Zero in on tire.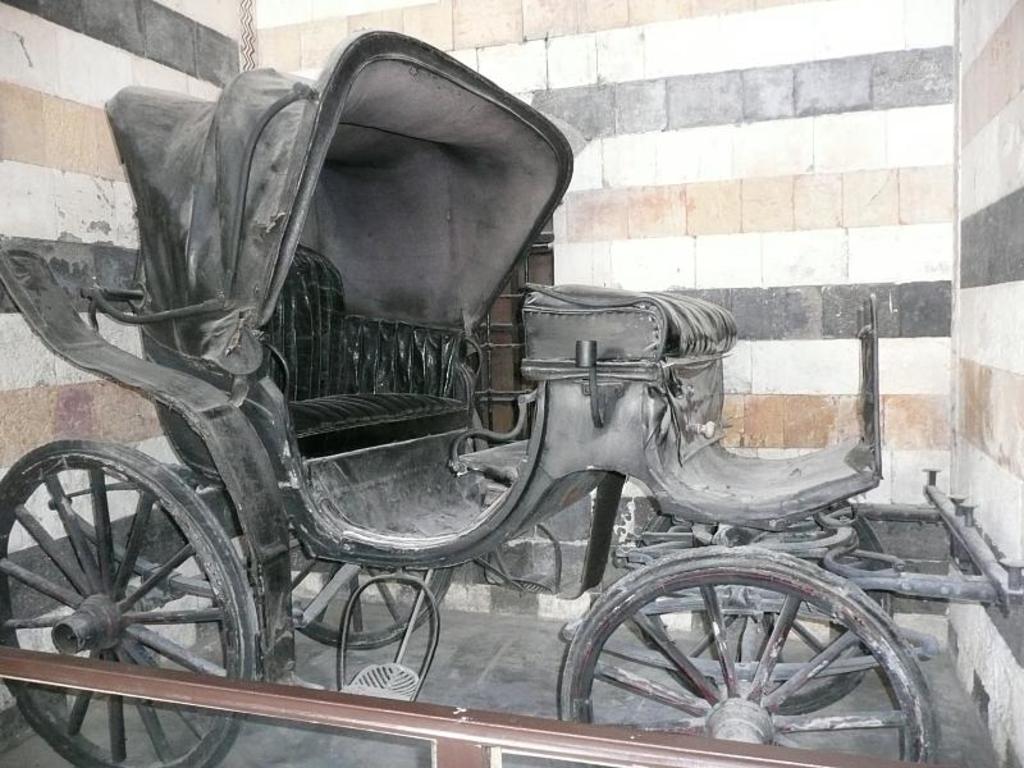
Zeroed in: Rect(646, 503, 883, 717).
